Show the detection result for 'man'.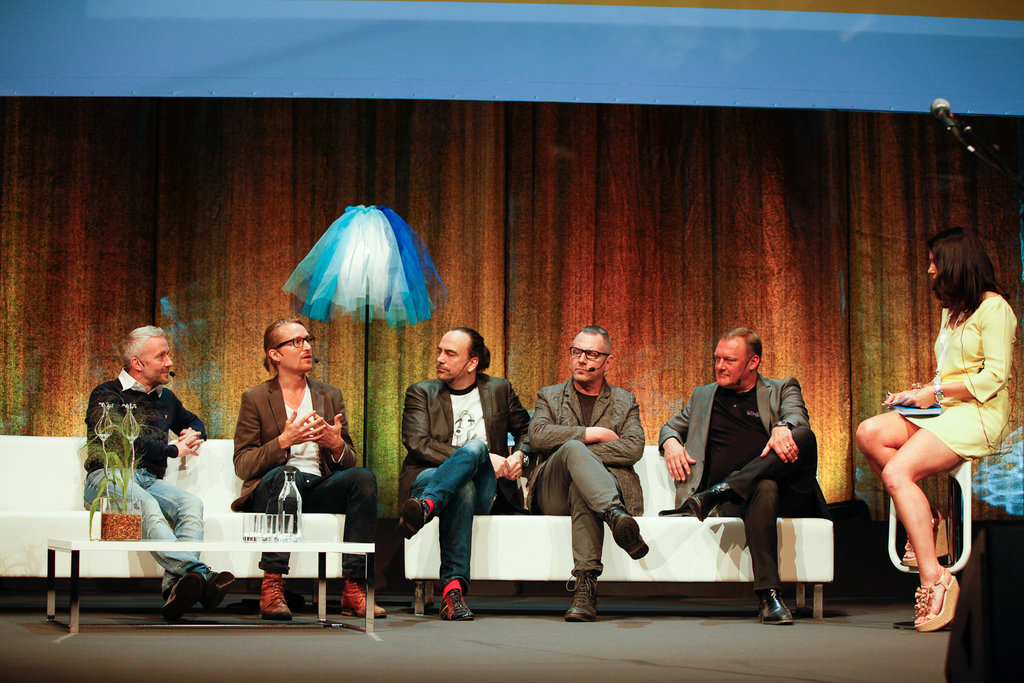
detection(400, 323, 540, 620).
